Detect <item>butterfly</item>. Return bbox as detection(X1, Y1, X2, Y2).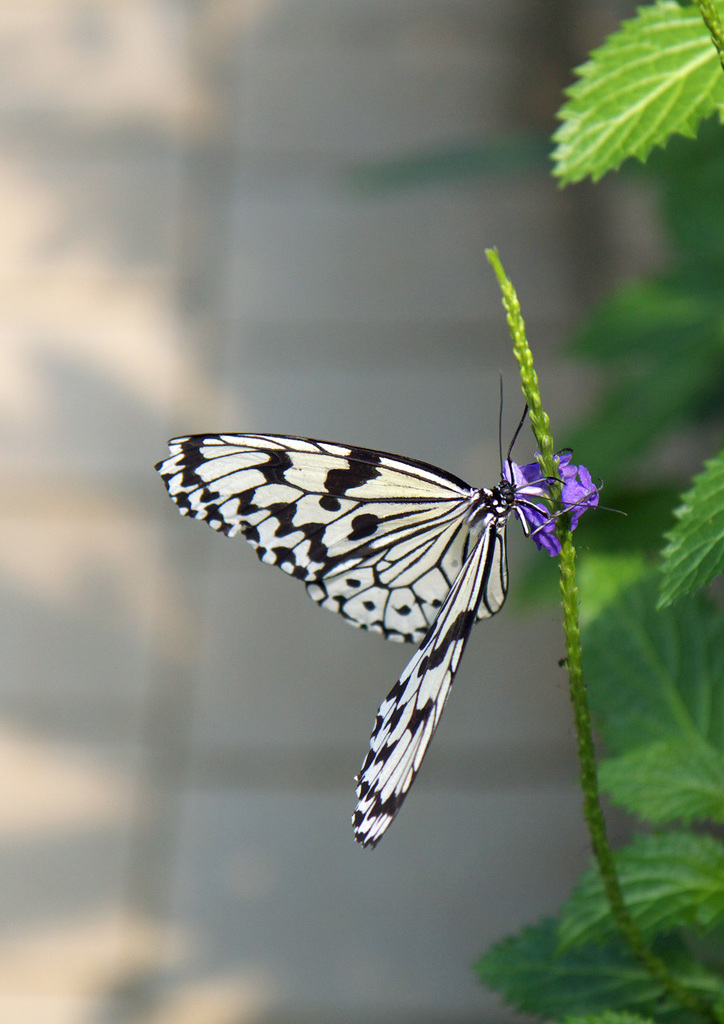
detection(186, 264, 590, 868).
